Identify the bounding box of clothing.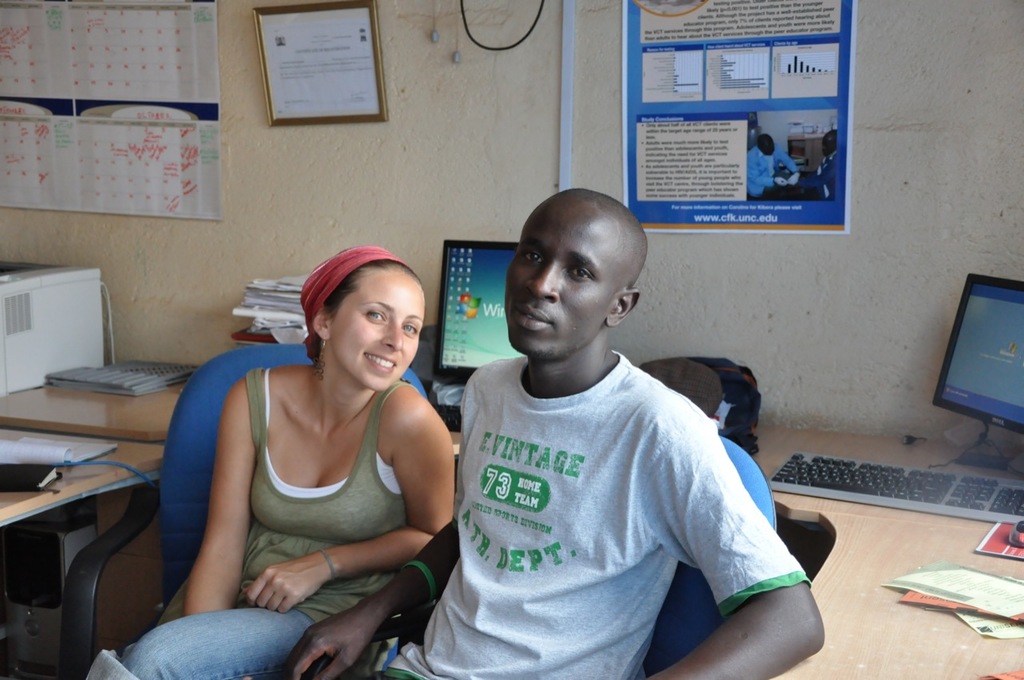
80 600 306 679.
